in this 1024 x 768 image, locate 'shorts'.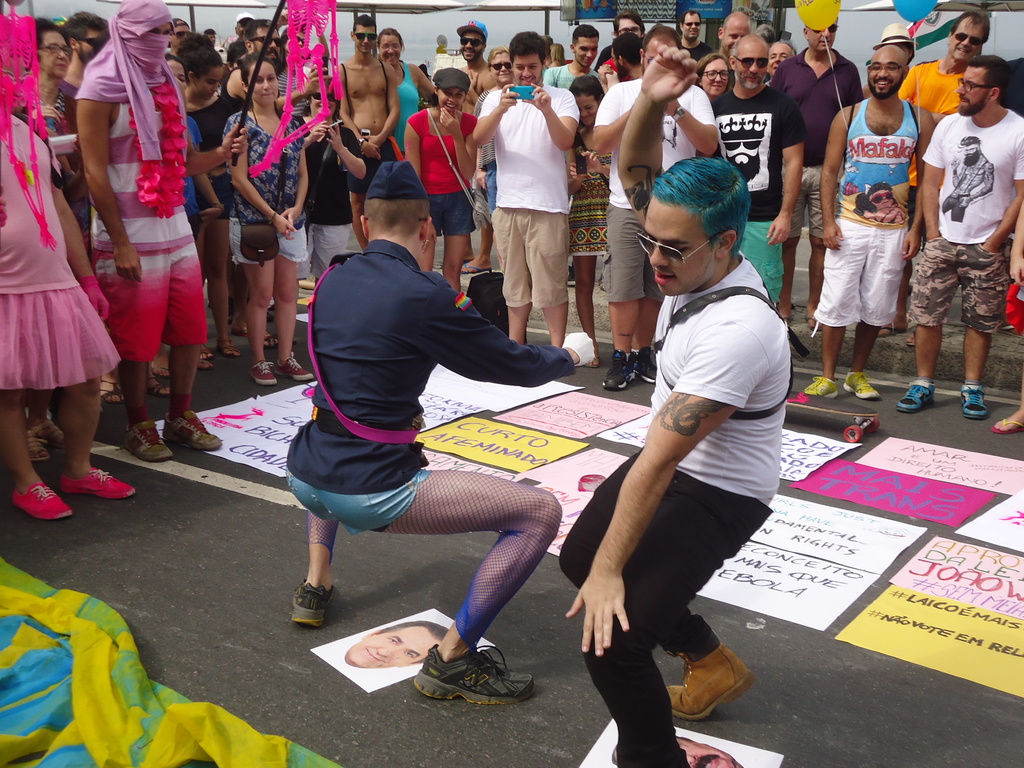
Bounding box: box=[490, 205, 571, 311].
